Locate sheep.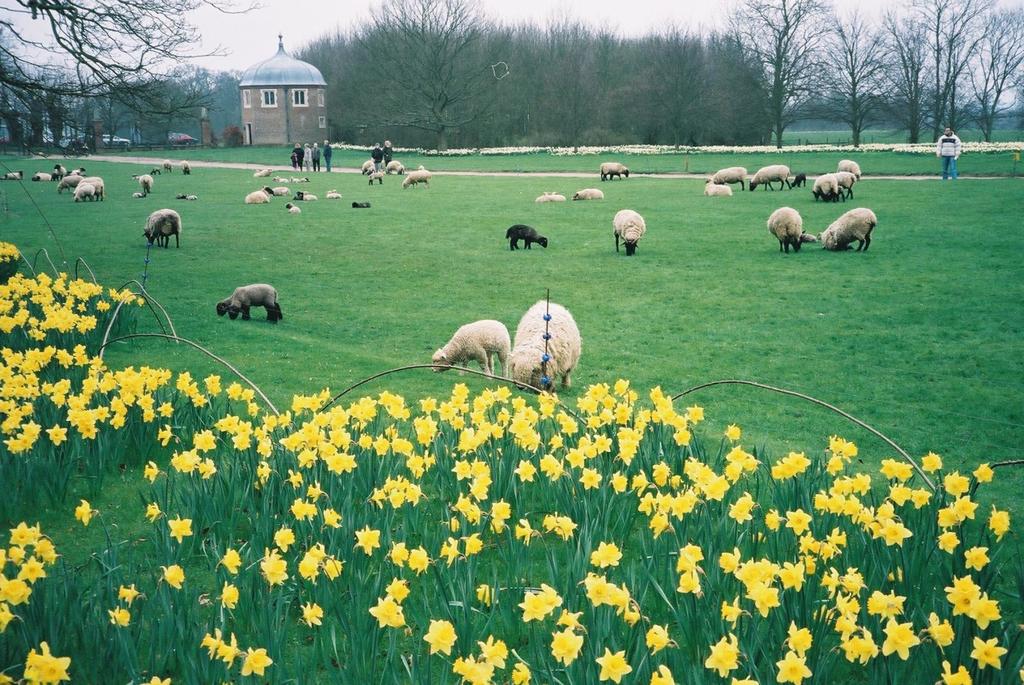
Bounding box: (left=149, top=169, right=161, bottom=174).
